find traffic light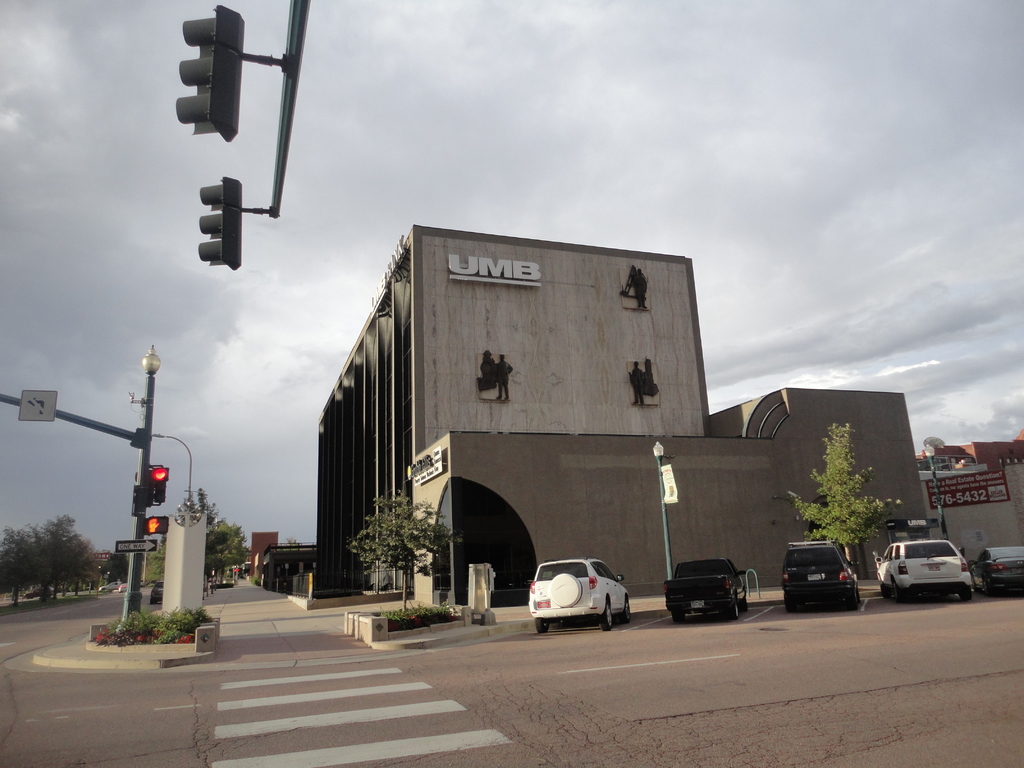
(146,519,168,536)
